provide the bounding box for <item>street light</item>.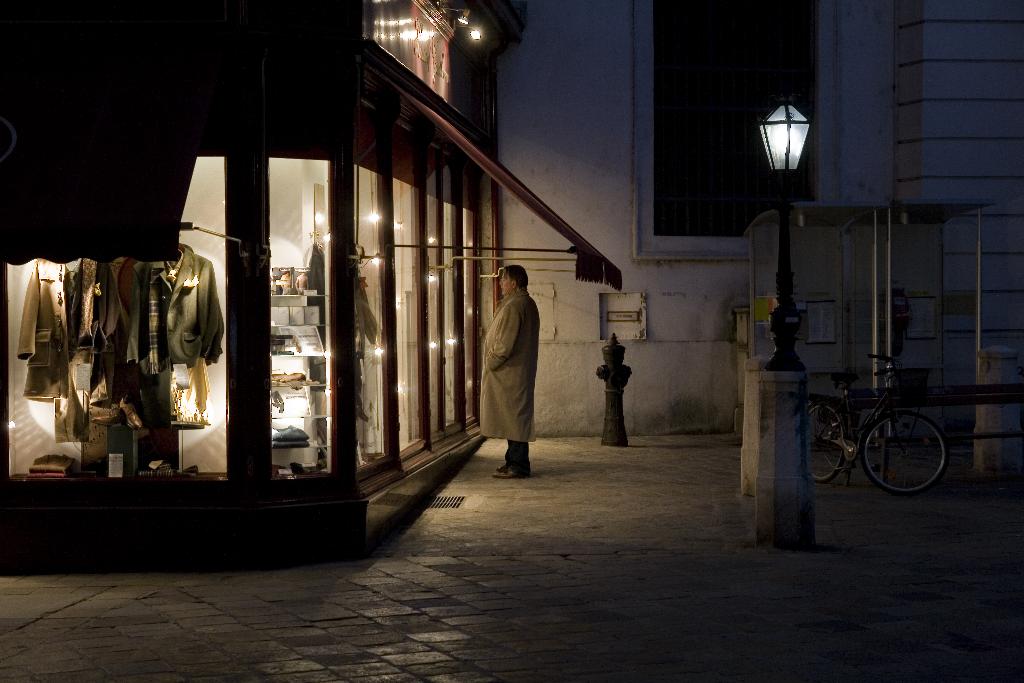
(756, 79, 816, 375).
